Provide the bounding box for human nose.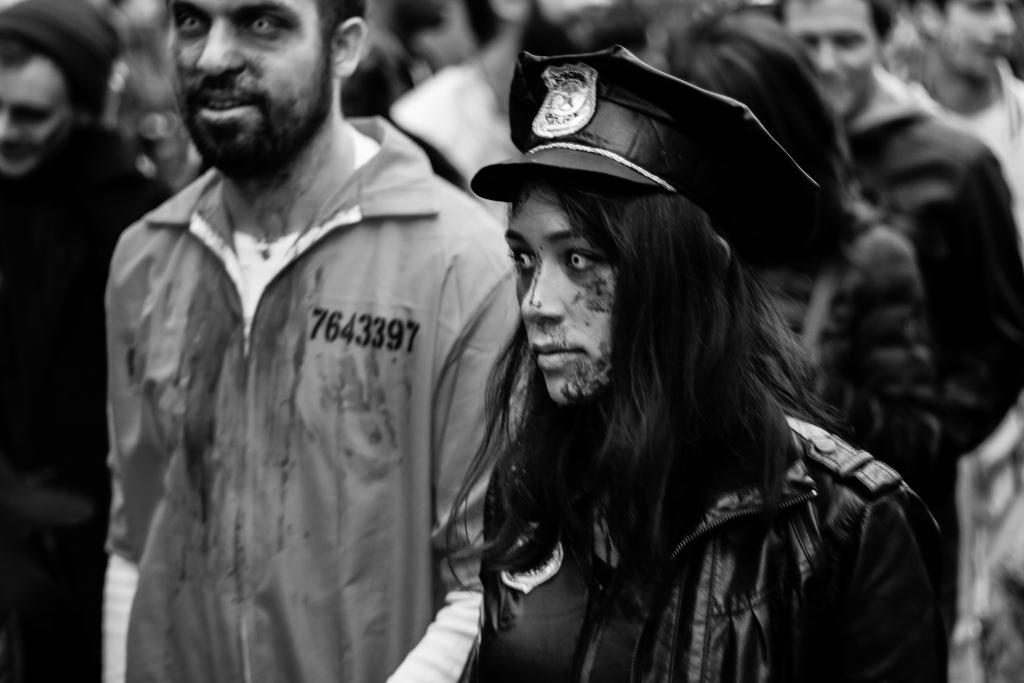
bbox(194, 15, 252, 74).
